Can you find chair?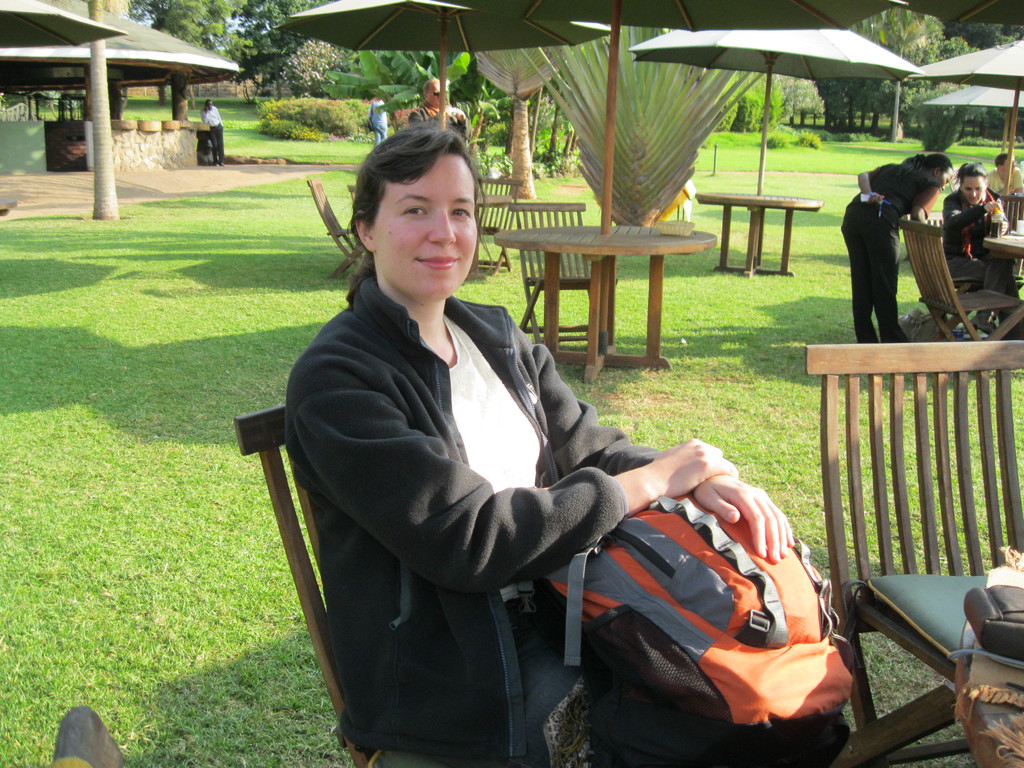
Yes, bounding box: <region>345, 186, 361, 209</region>.
